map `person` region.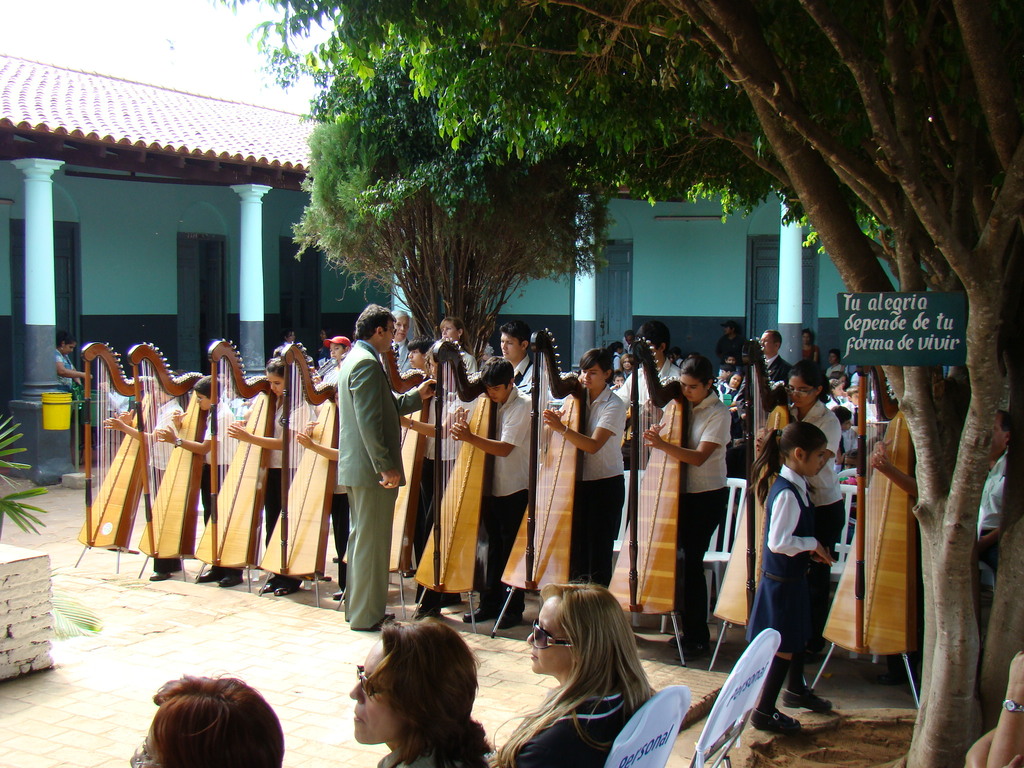
Mapped to x1=52 y1=331 x2=95 y2=388.
